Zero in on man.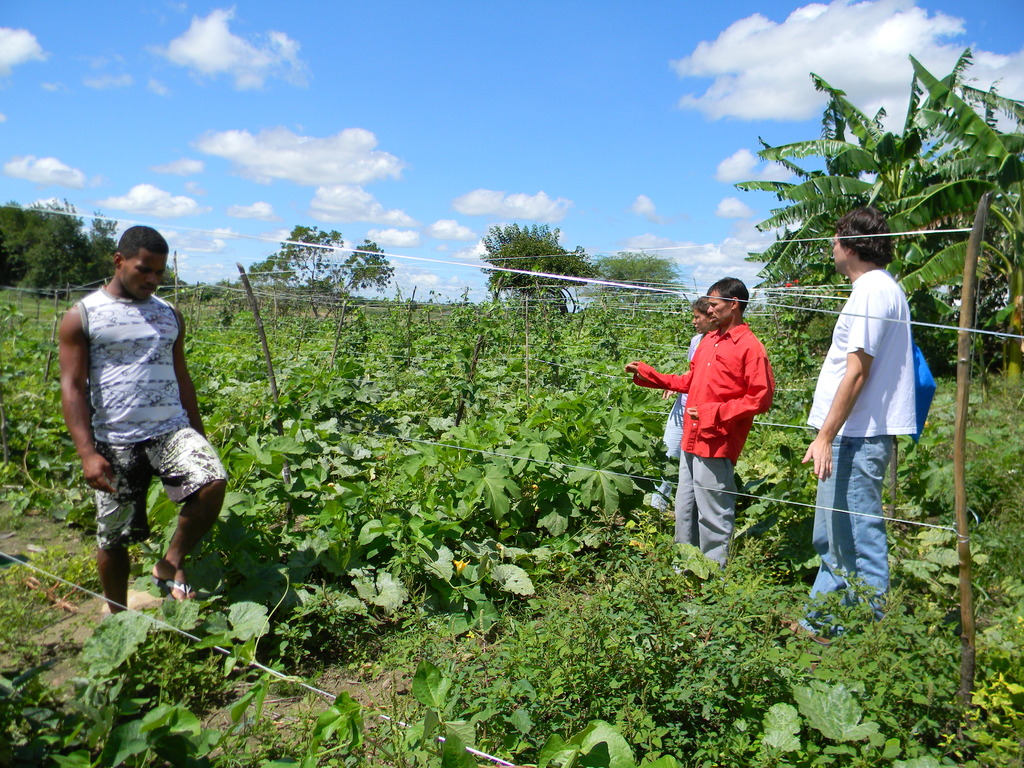
Zeroed in: x1=623 y1=278 x2=772 y2=589.
